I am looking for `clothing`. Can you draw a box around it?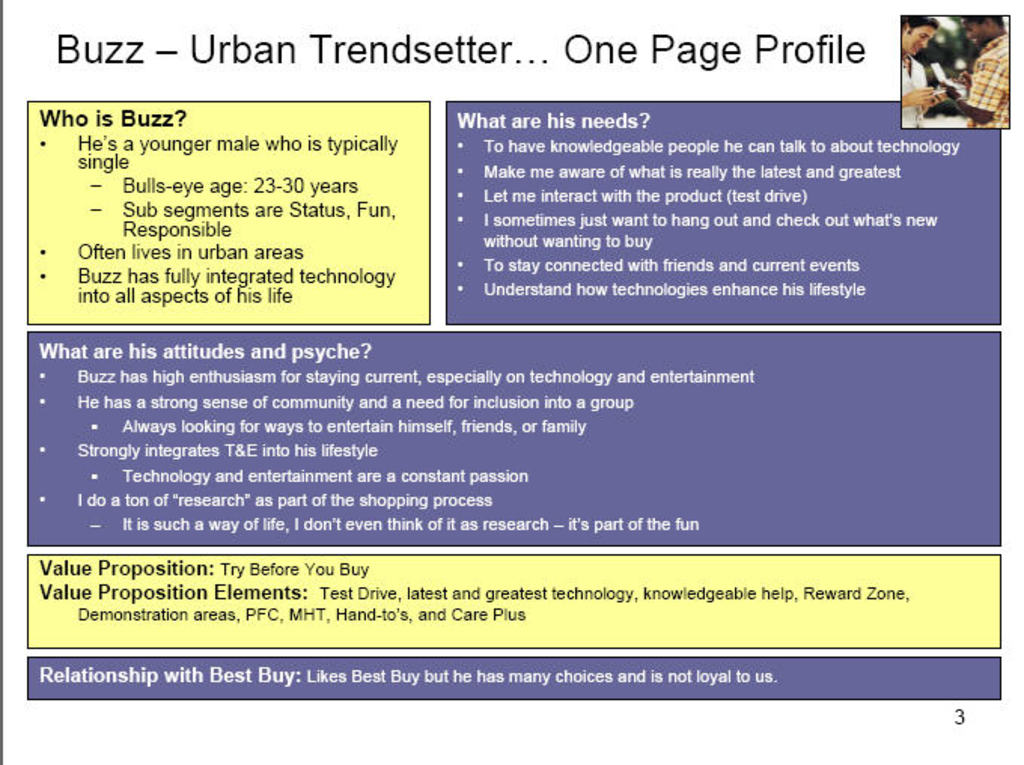
Sure, the bounding box is [left=899, top=57, right=932, bottom=130].
